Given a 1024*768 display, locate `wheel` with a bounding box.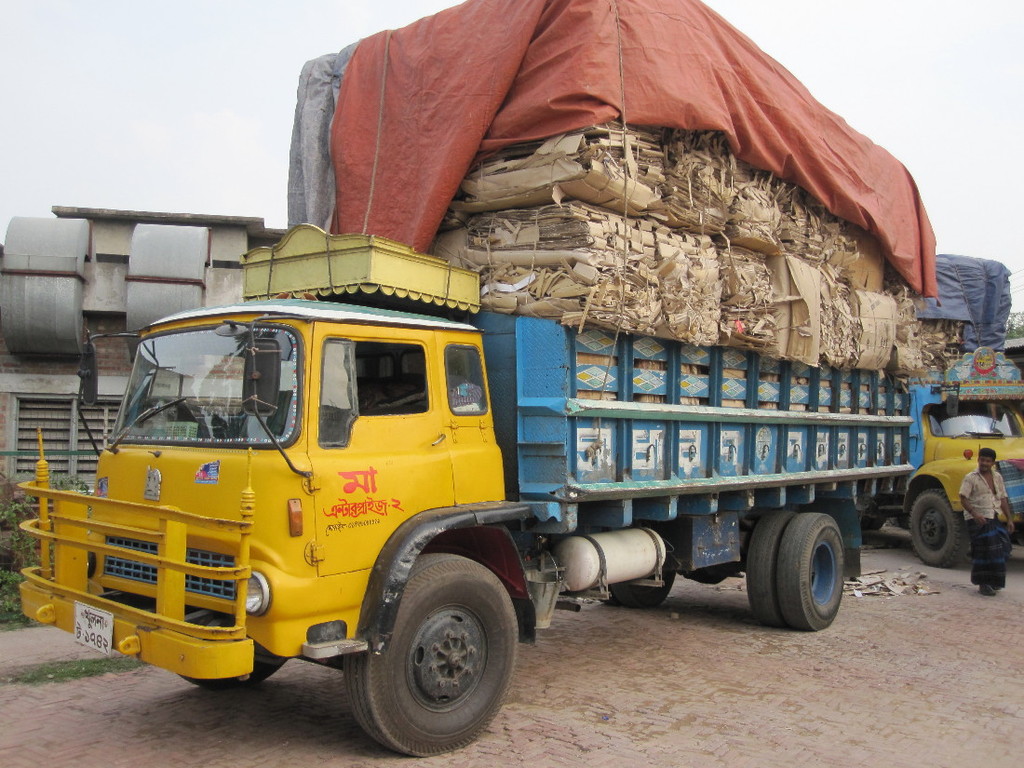
Located: left=750, top=511, right=795, bottom=630.
